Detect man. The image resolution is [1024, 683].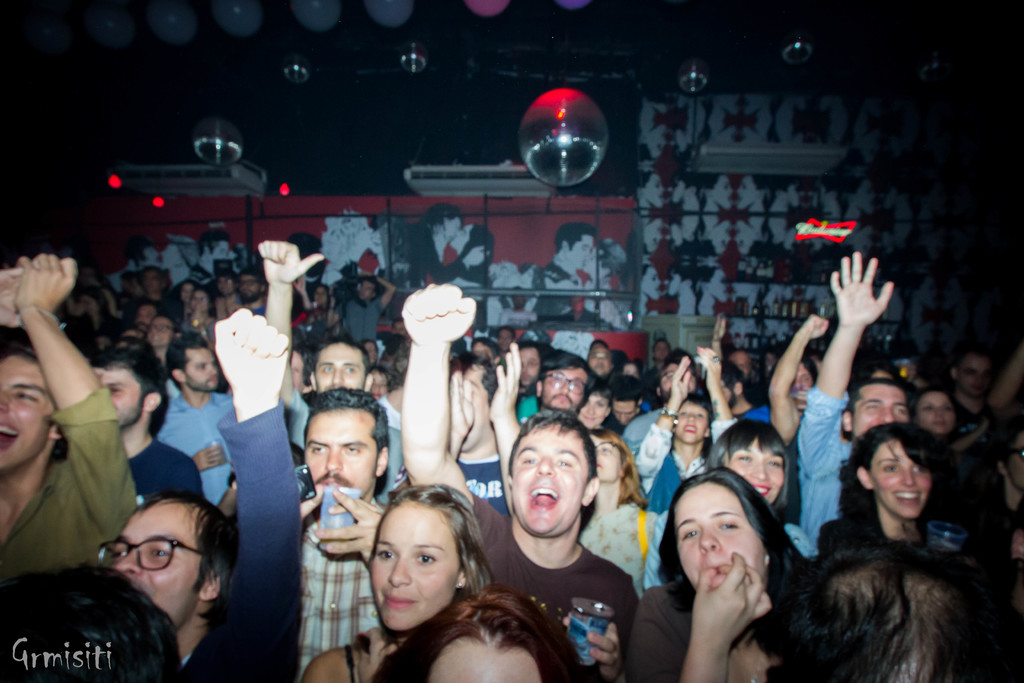
[left=253, top=237, right=400, bottom=508].
